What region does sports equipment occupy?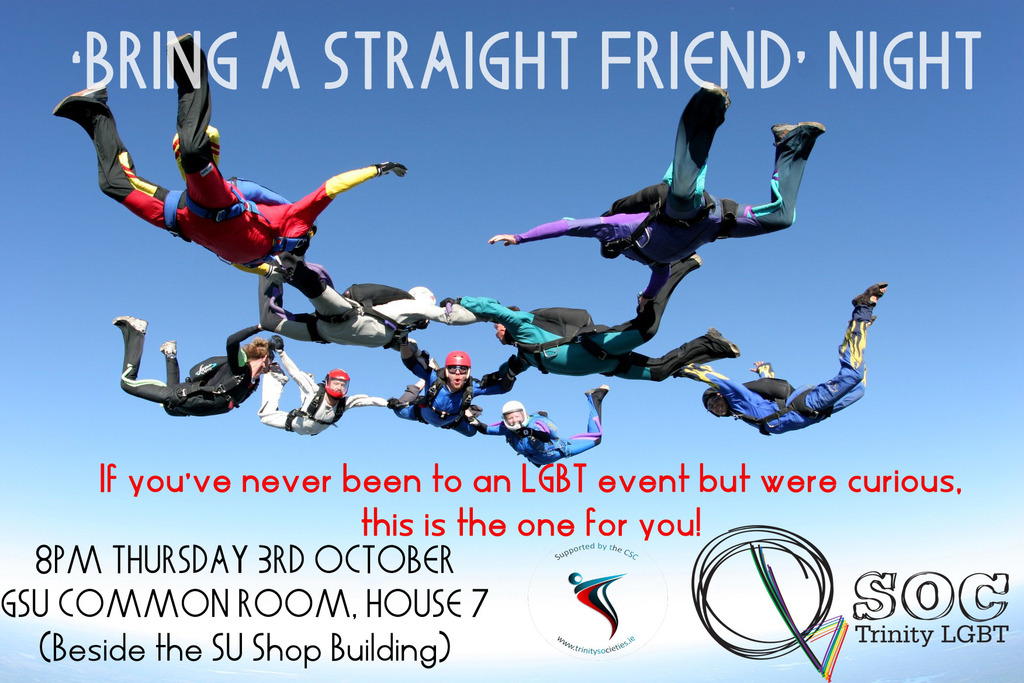
324/369/352/399.
